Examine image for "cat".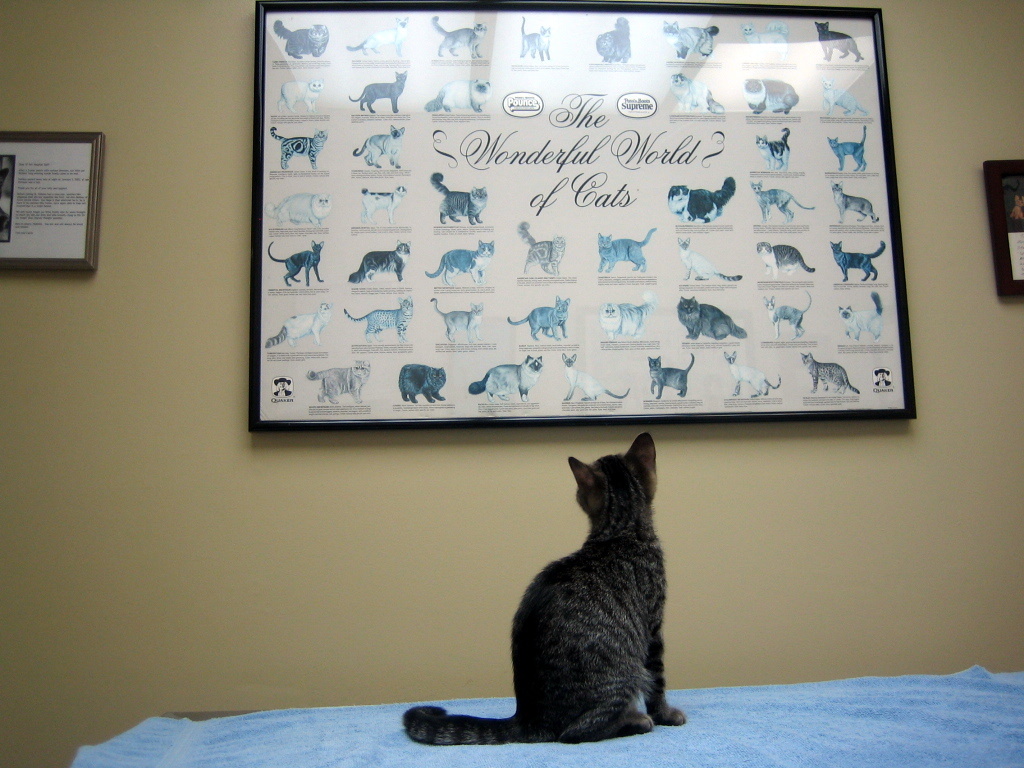
Examination result: (840,291,887,345).
